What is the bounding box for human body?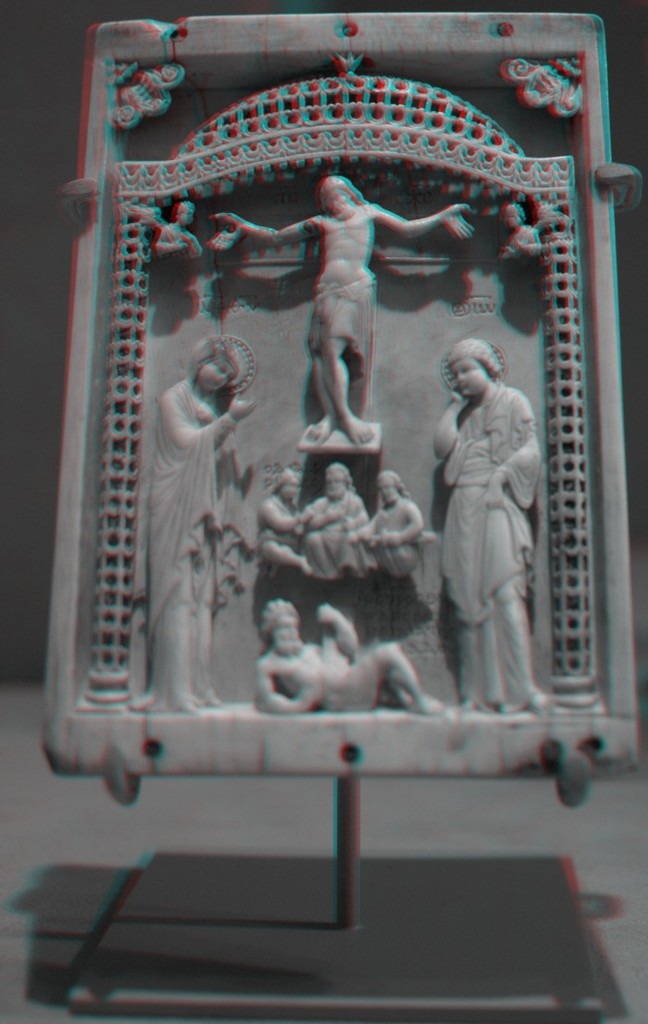
[x1=256, y1=597, x2=446, y2=716].
